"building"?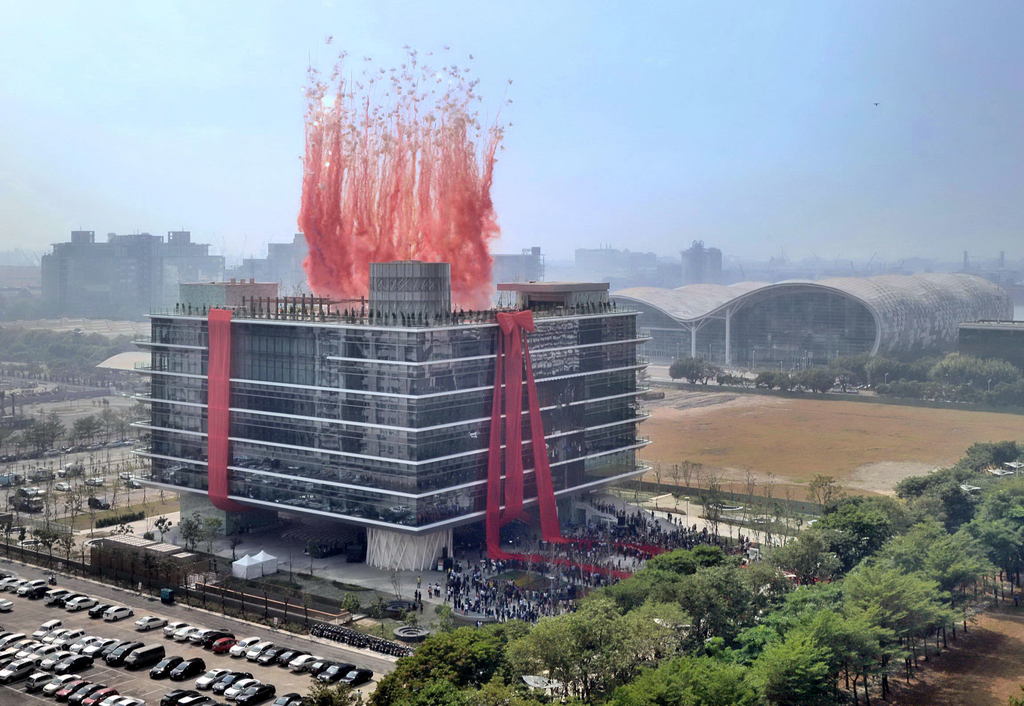
227,232,318,295
